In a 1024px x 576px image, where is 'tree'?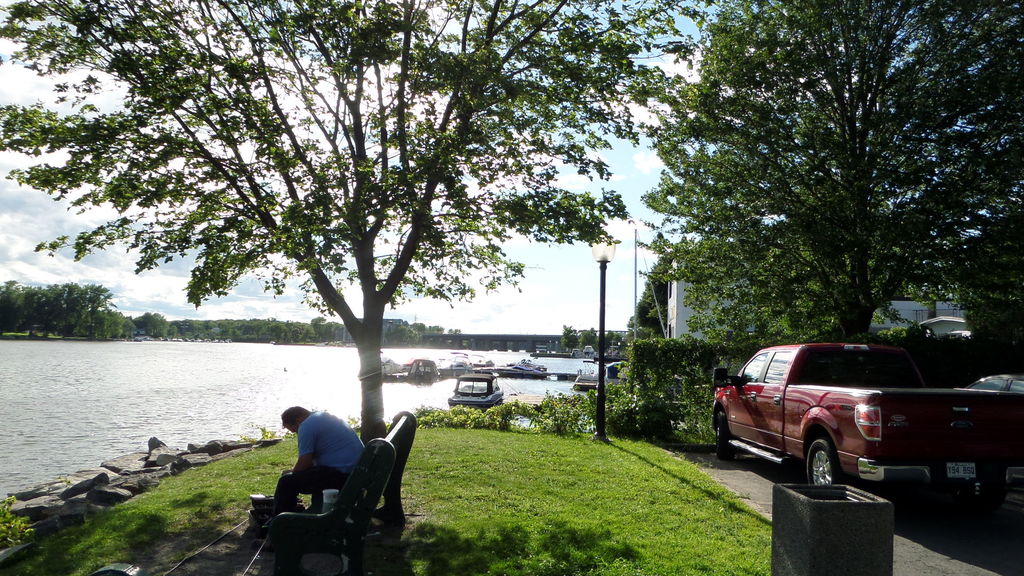
box(580, 329, 601, 353).
